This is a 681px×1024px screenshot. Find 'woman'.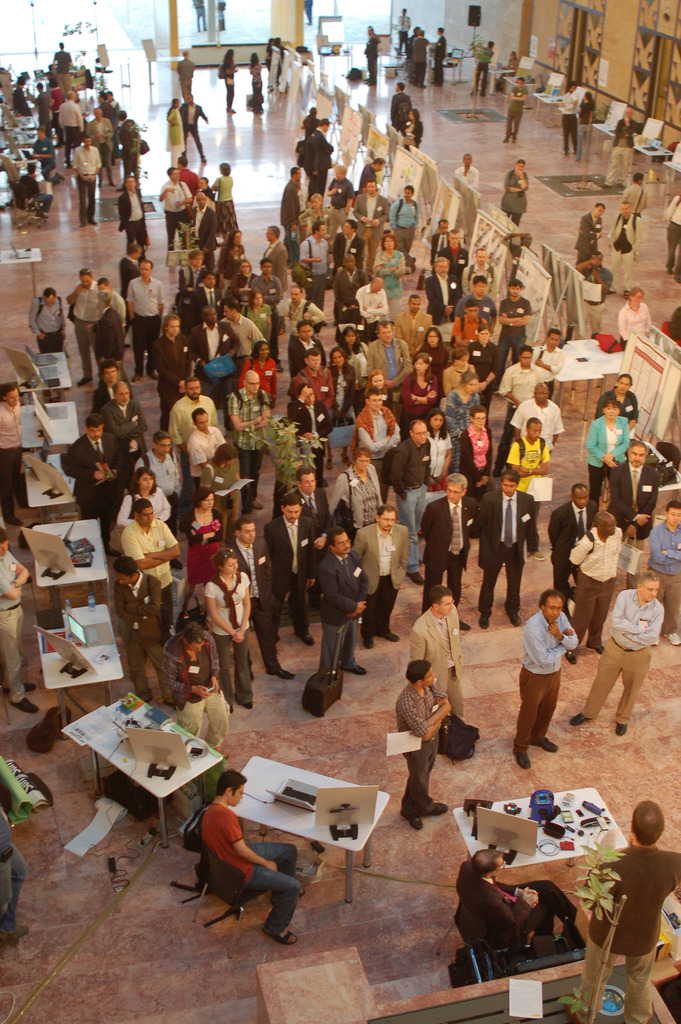
Bounding box: bbox(356, 368, 396, 419).
